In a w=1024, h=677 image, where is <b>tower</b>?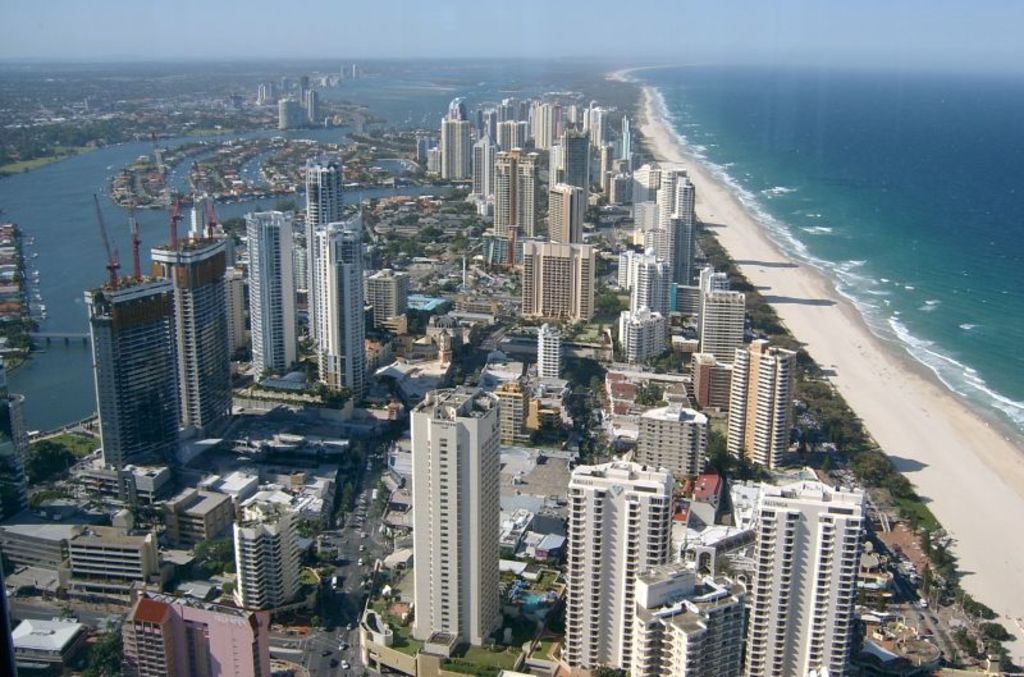
select_region(372, 264, 407, 334).
